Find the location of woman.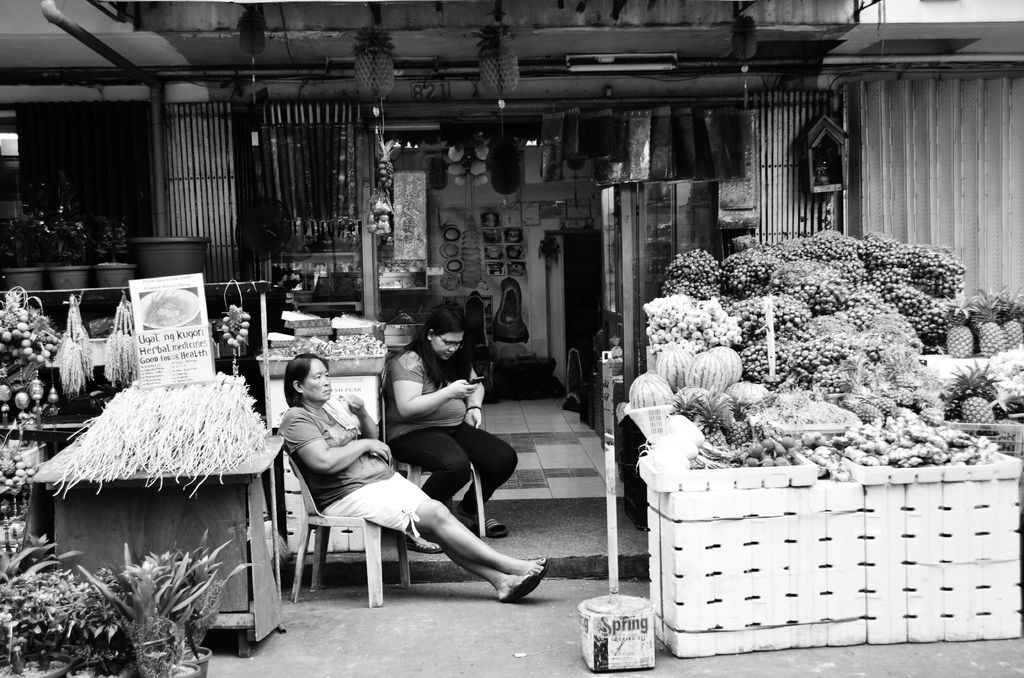
Location: crop(272, 336, 480, 626).
